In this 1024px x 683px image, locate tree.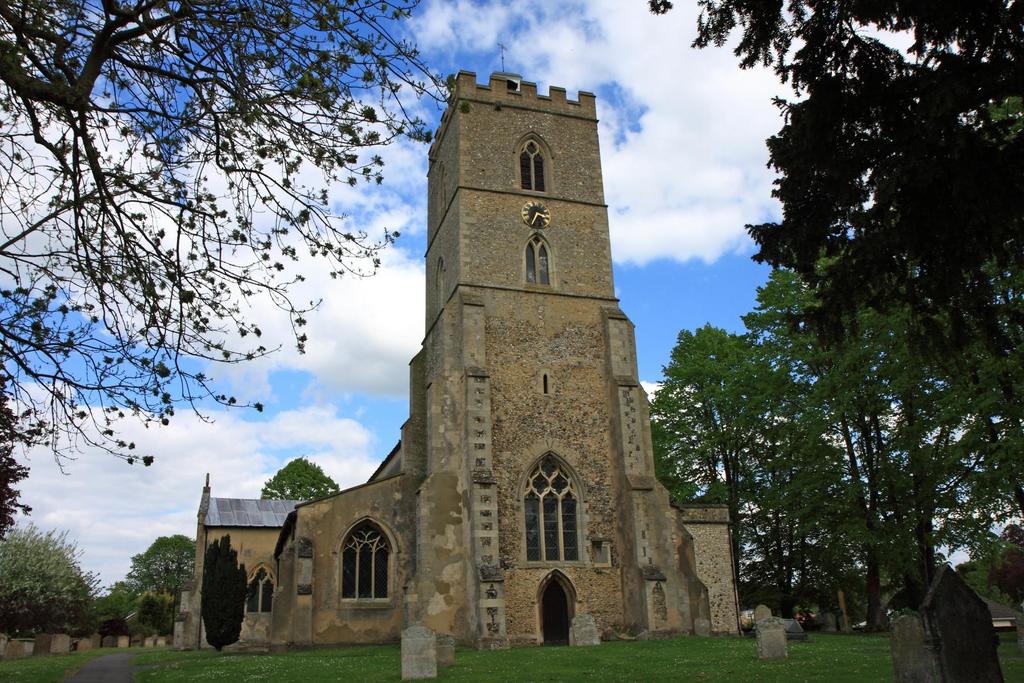
Bounding box: crop(259, 453, 335, 504).
